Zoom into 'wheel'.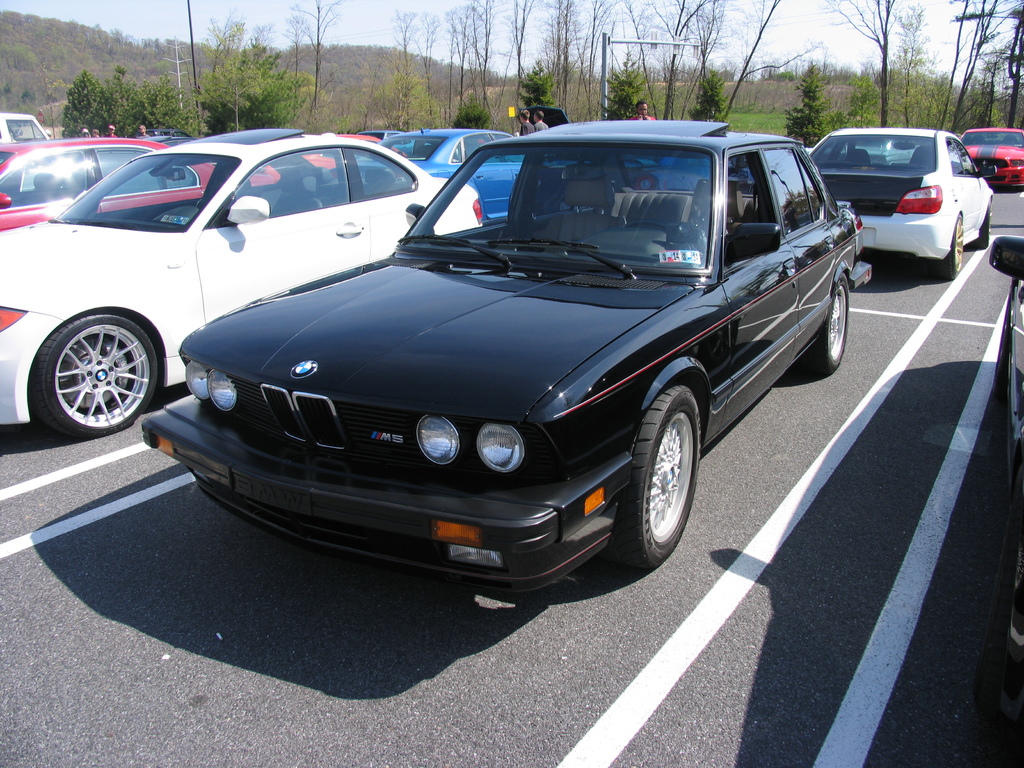
Zoom target: 975, 462, 1023, 716.
